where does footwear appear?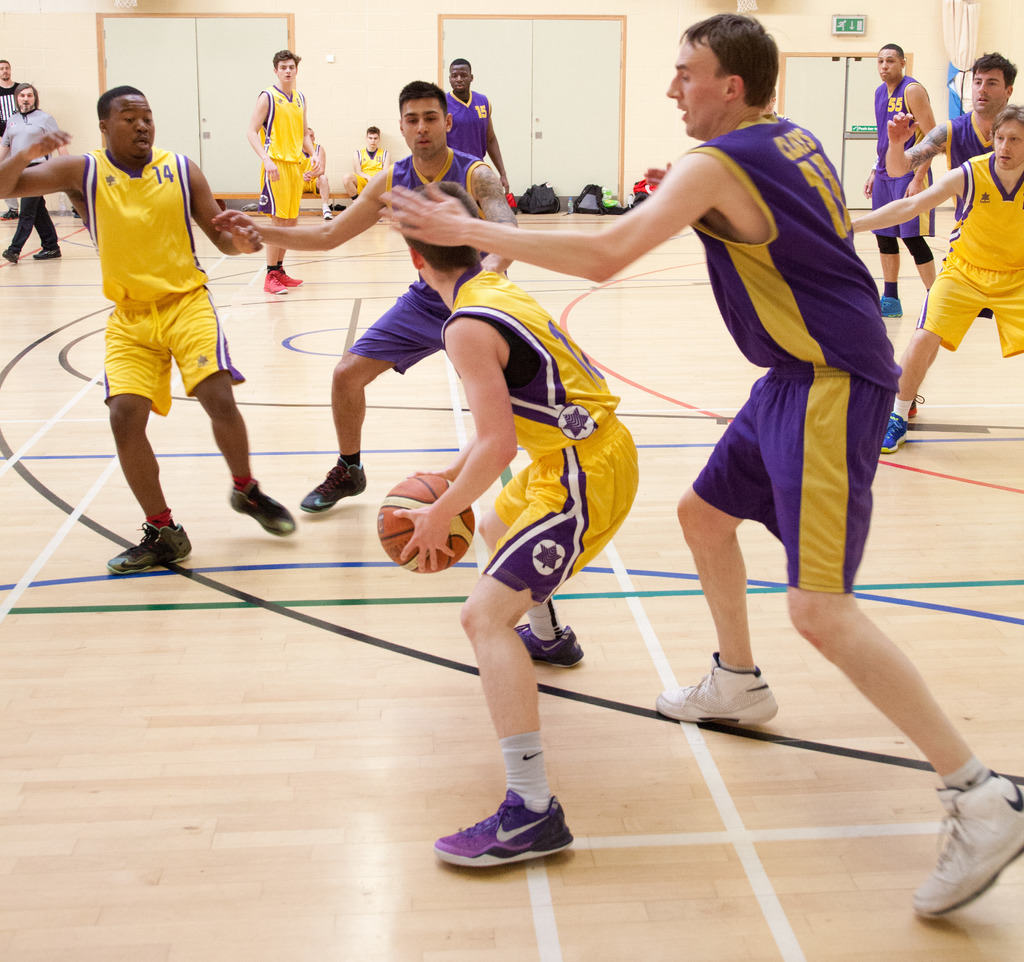
Appears at [296, 461, 368, 517].
